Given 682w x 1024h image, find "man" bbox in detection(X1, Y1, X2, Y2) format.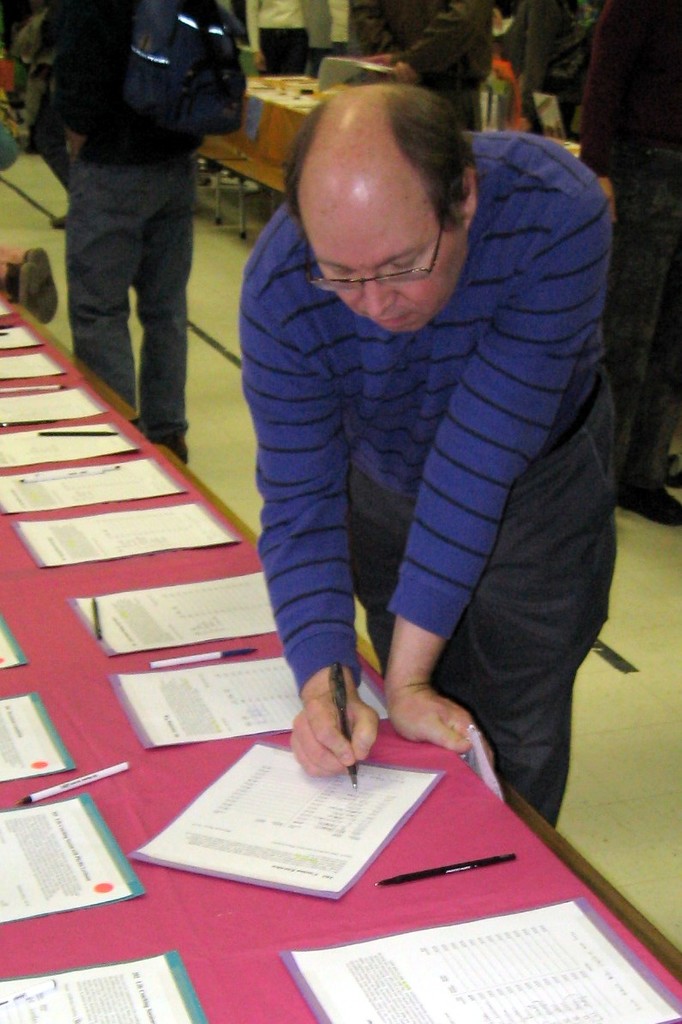
detection(247, 0, 312, 74).
